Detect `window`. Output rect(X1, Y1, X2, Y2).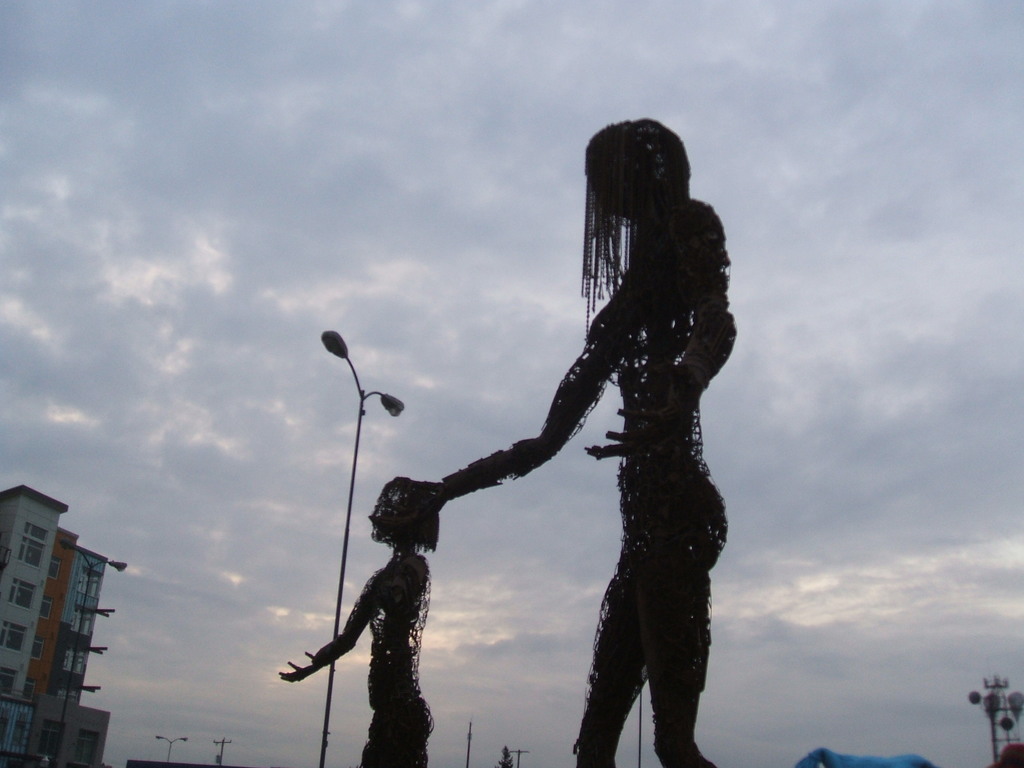
rect(0, 664, 17, 697).
